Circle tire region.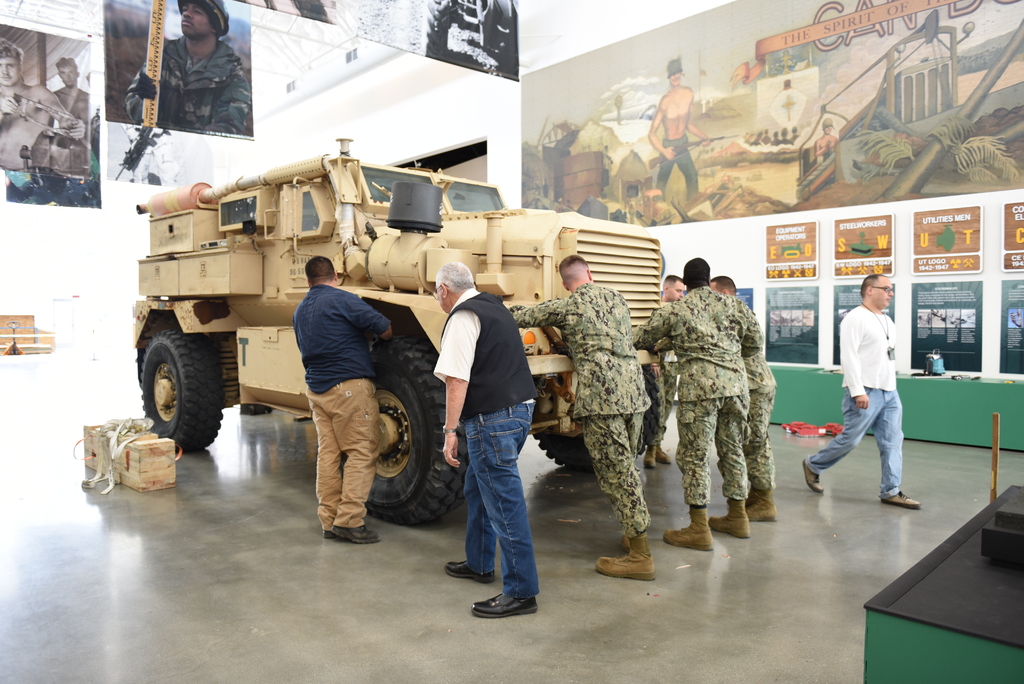
Region: 127/320/227/467.
